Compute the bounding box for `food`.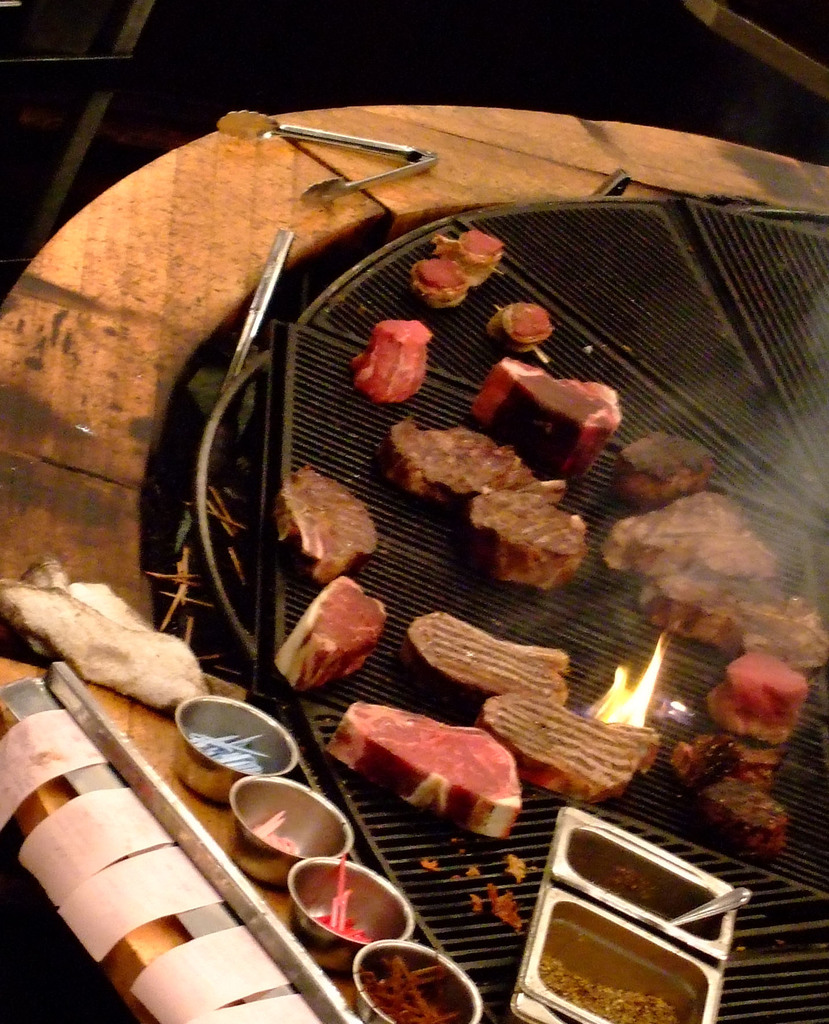
(left=485, top=300, right=551, bottom=354).
